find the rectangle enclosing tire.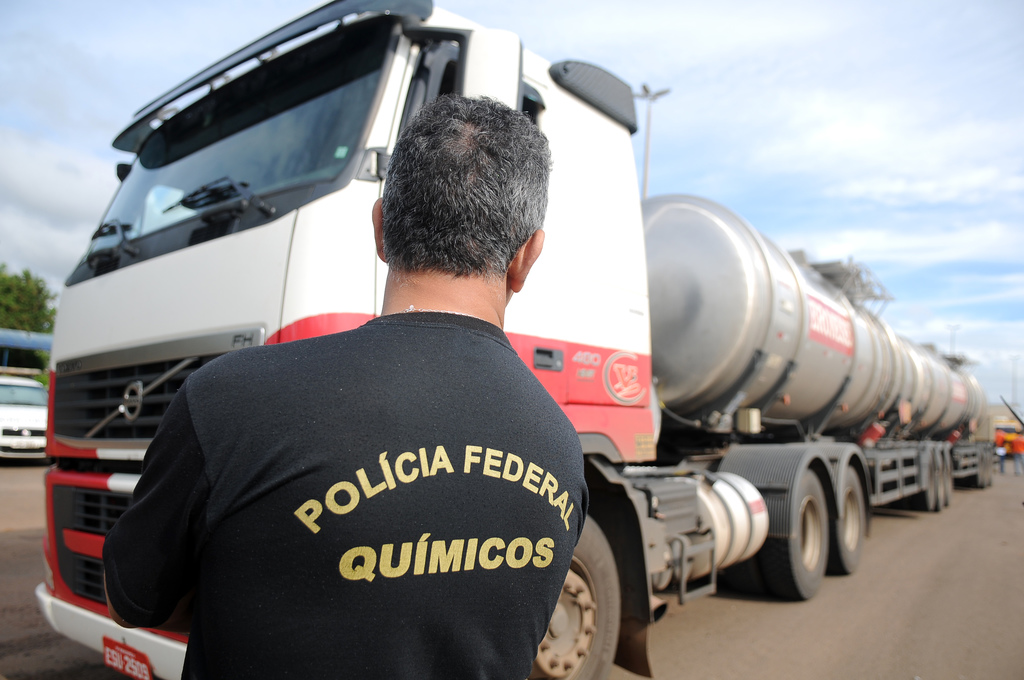
bbox=(976, 447, 984, 487).
